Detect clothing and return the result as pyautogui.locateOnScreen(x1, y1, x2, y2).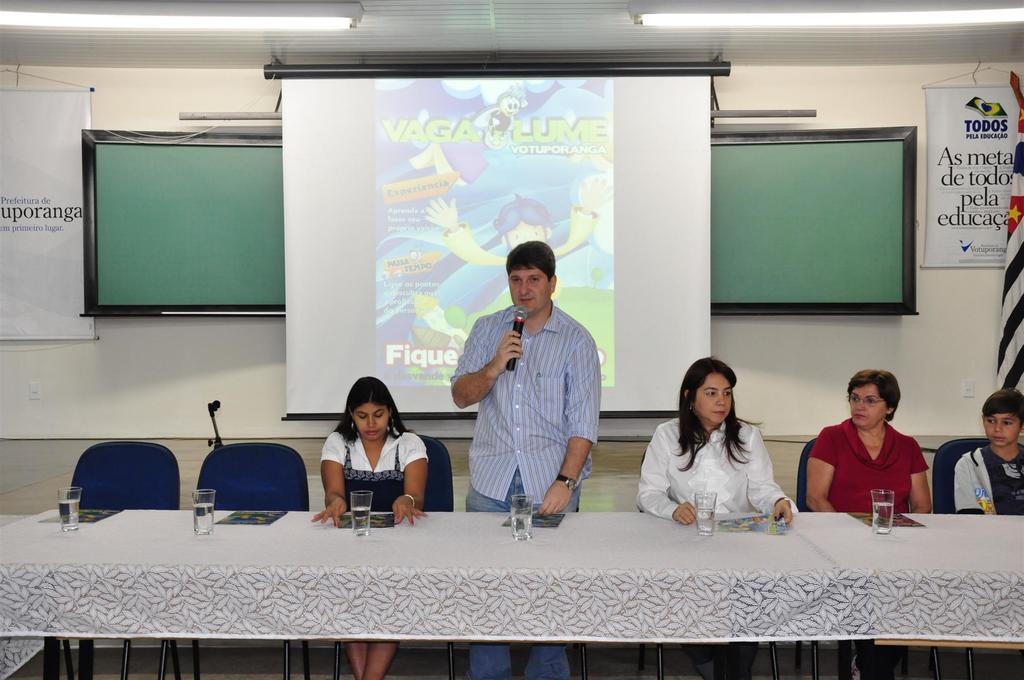
pyautogui.locateOnScreen(818, 414, 938, 523).
